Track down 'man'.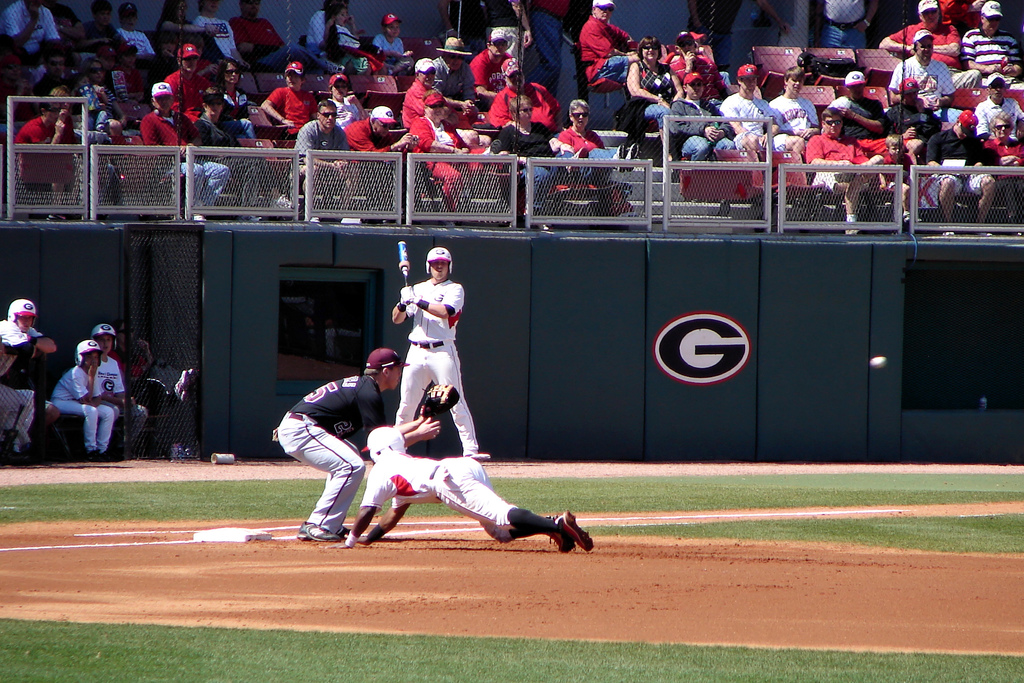
Tracked to (left=88, top=322, right=146, bottom=452).
